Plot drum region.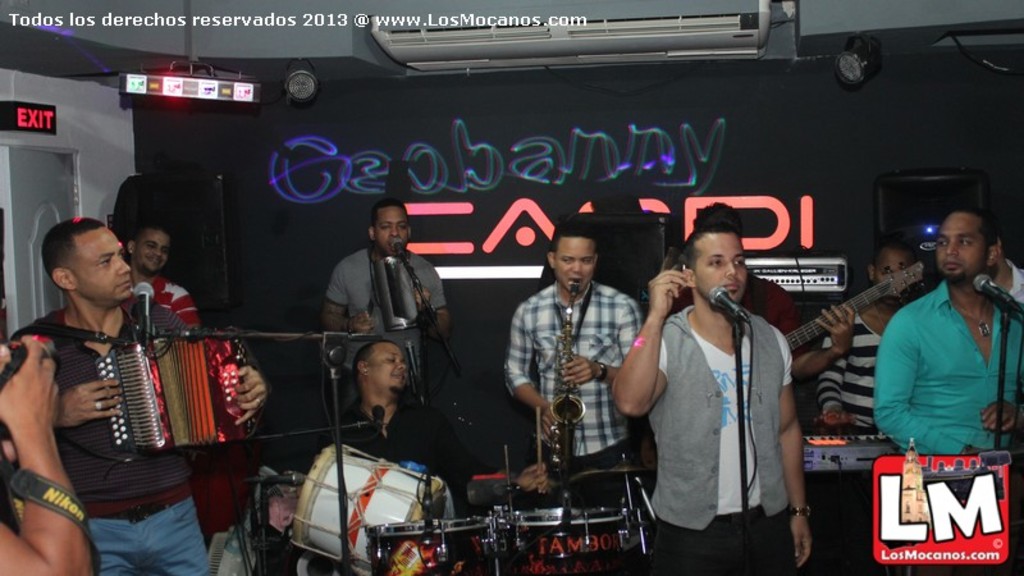
Plotted at [500, 508, 649, 575].
